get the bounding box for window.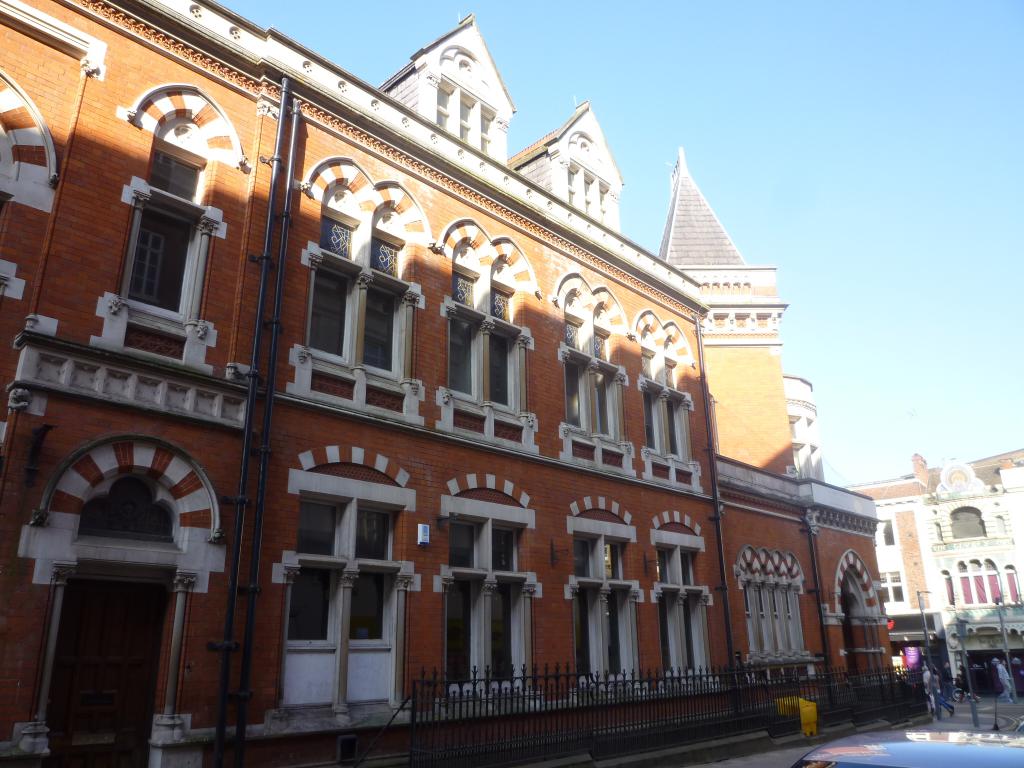
{"left": 563, "top": 168, "right": 578, "bottom": 207}.
